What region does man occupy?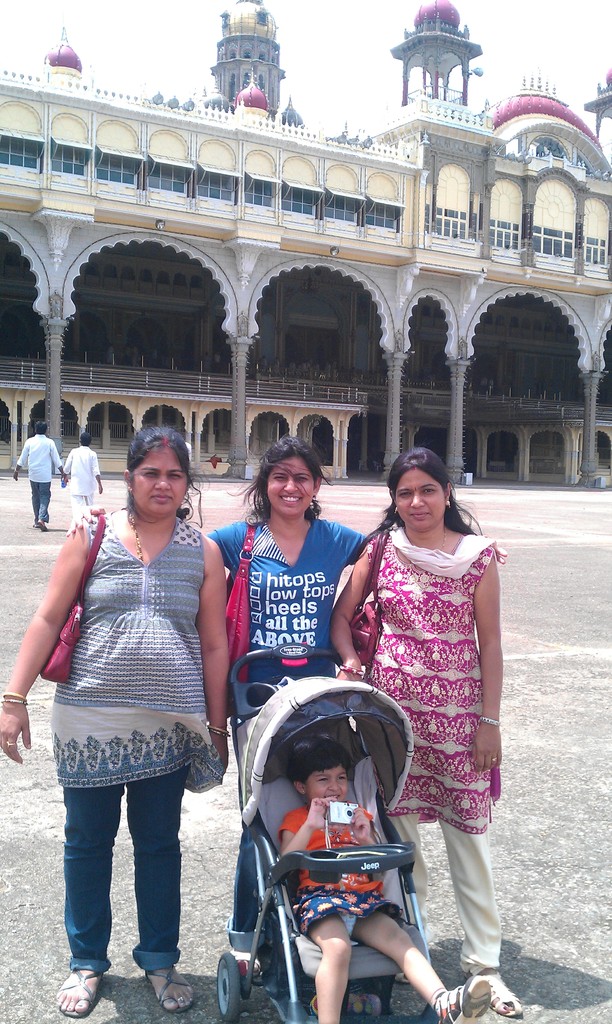
rect(58, 435, 104, 520).
